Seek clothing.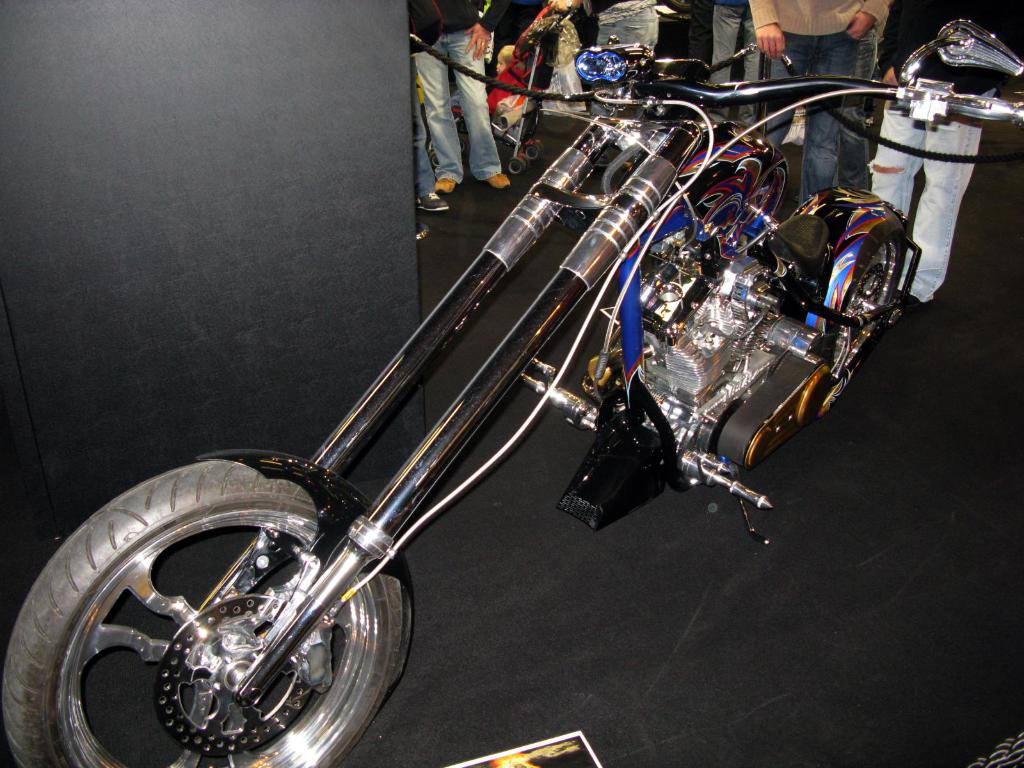
(x1=701, y1=0, x2=762, y2=128).
